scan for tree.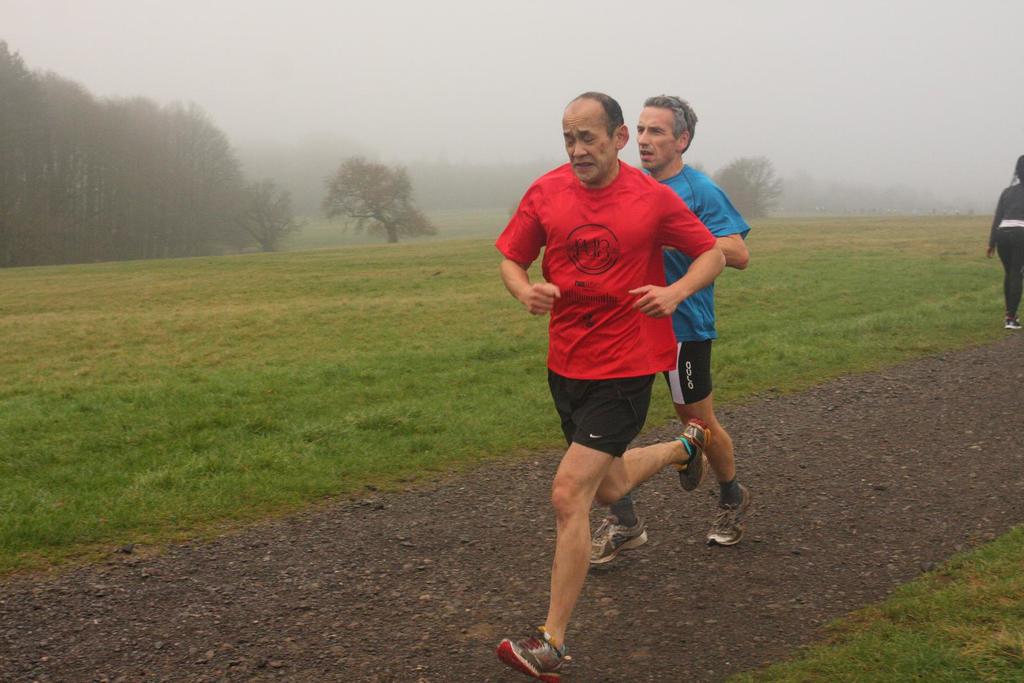
Scan result: bbox(726, 149, 788, 225).
